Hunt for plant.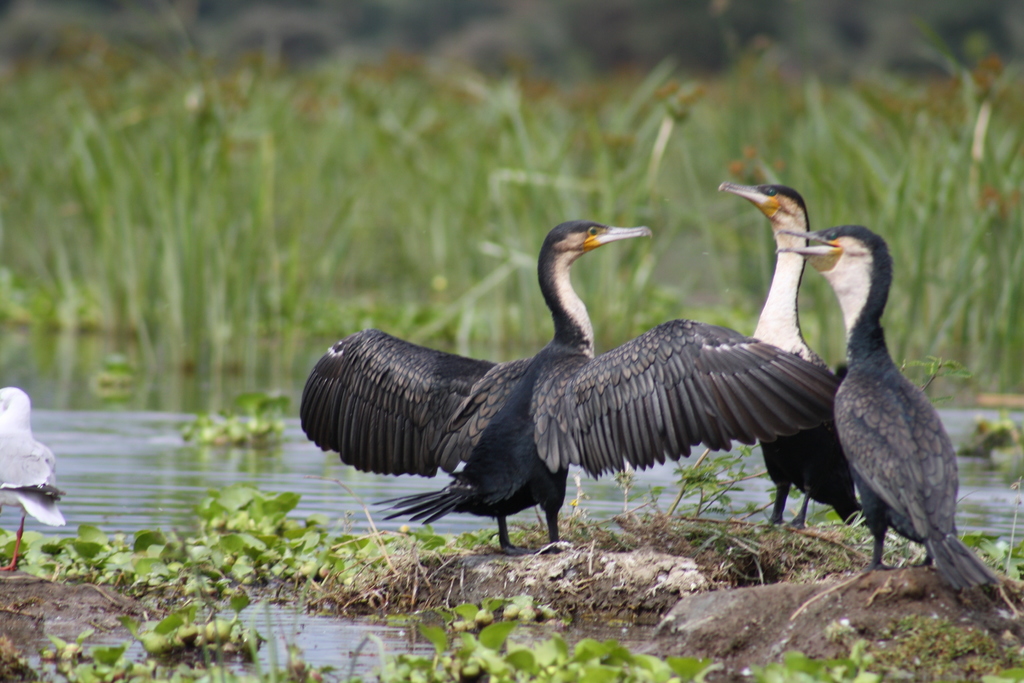
Hunted down at <box>169,383,278,442</box>.
